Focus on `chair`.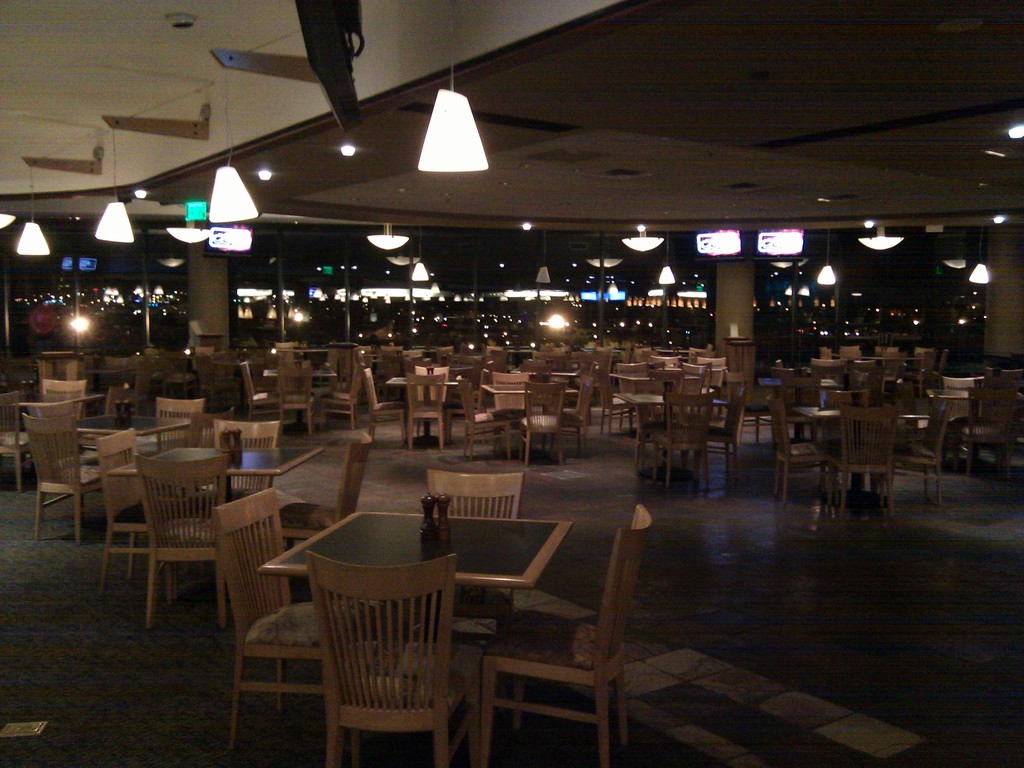
Focused at Rect(134, 458, 247, 611).
